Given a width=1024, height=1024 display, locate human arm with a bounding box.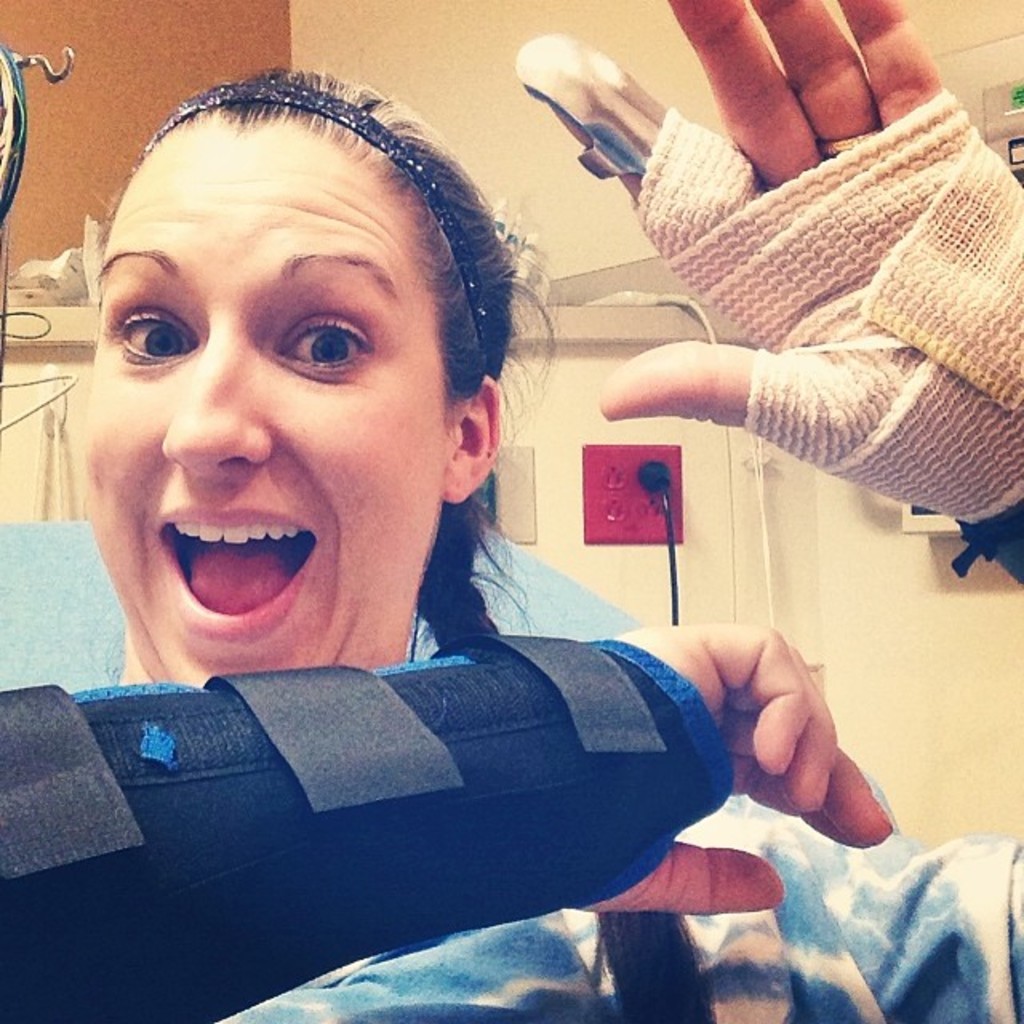
Located: box=[560, 30, 1005, 549].
